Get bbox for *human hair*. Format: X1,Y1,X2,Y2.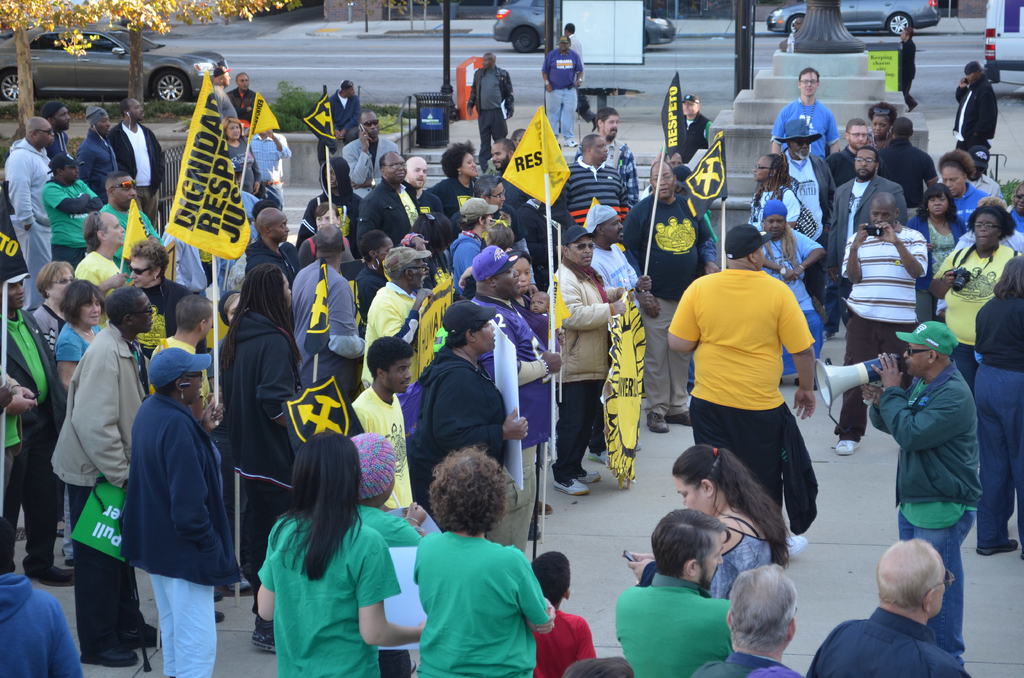
127,236,169,282.
